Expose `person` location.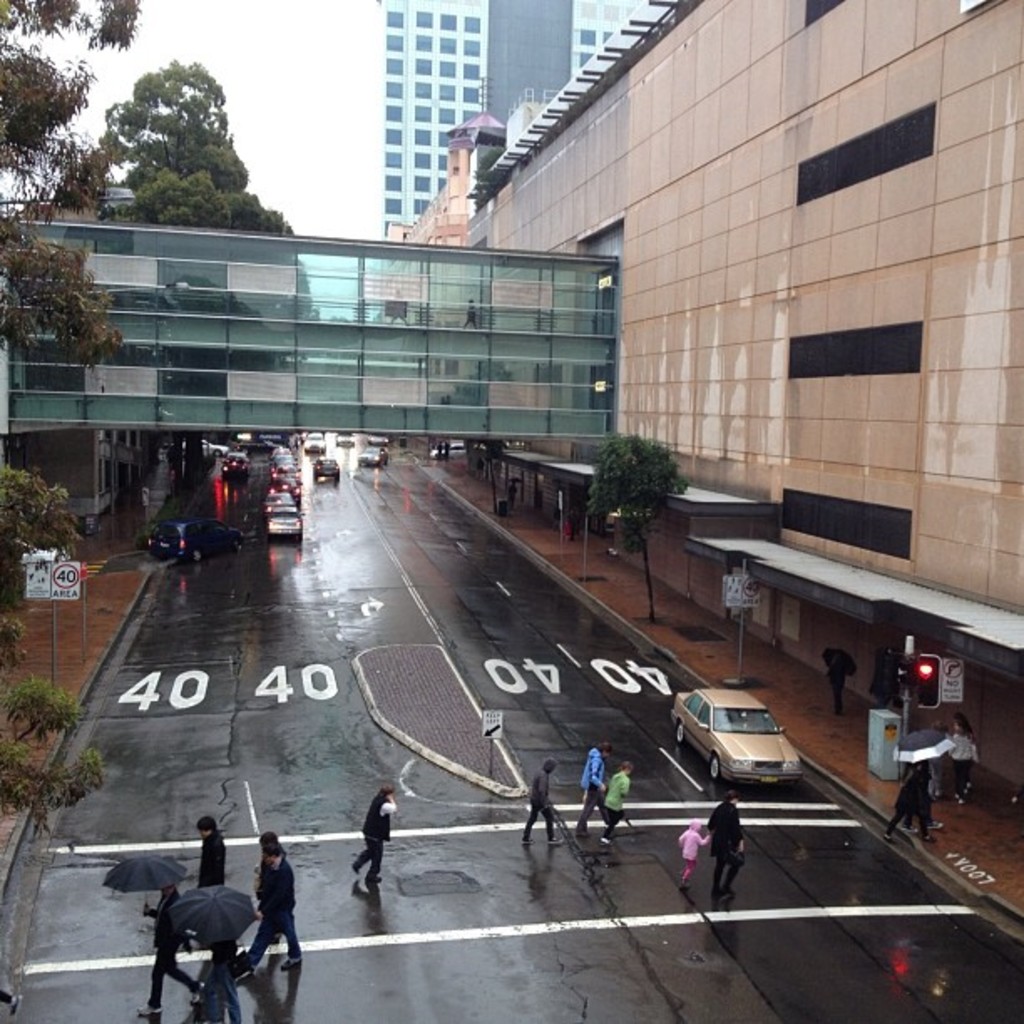
Exposed at bbox=(137, 882, 201, 1019).
